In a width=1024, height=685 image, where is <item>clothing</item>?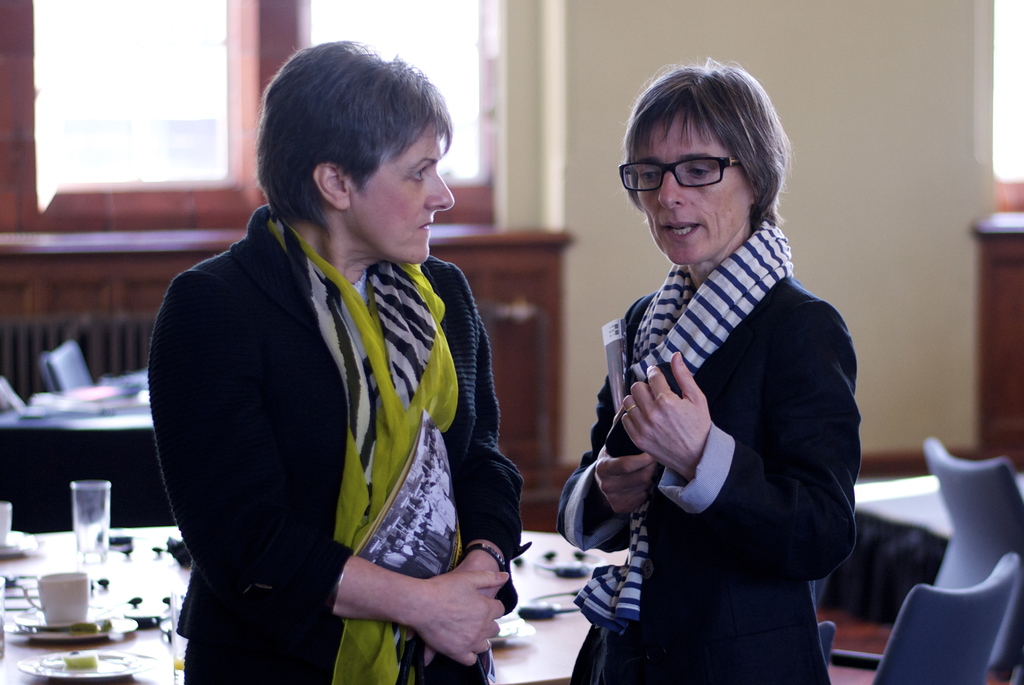
556,214,858,684.
